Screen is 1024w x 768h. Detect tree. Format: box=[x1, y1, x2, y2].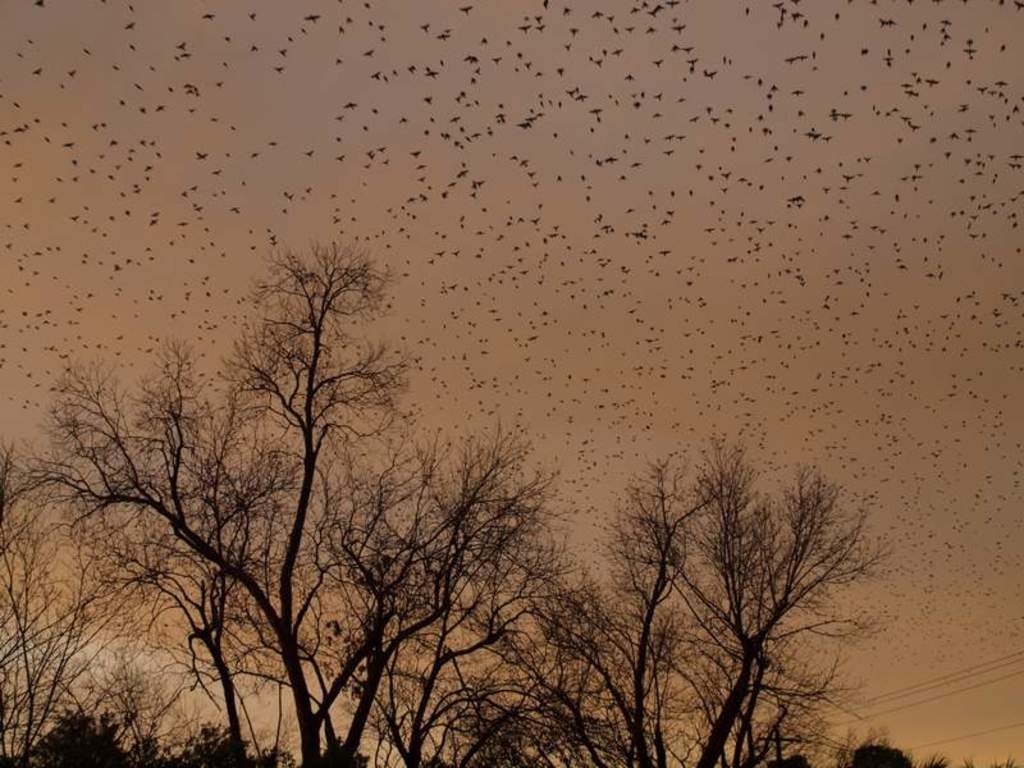
box=[493, 493, 686, 767].
